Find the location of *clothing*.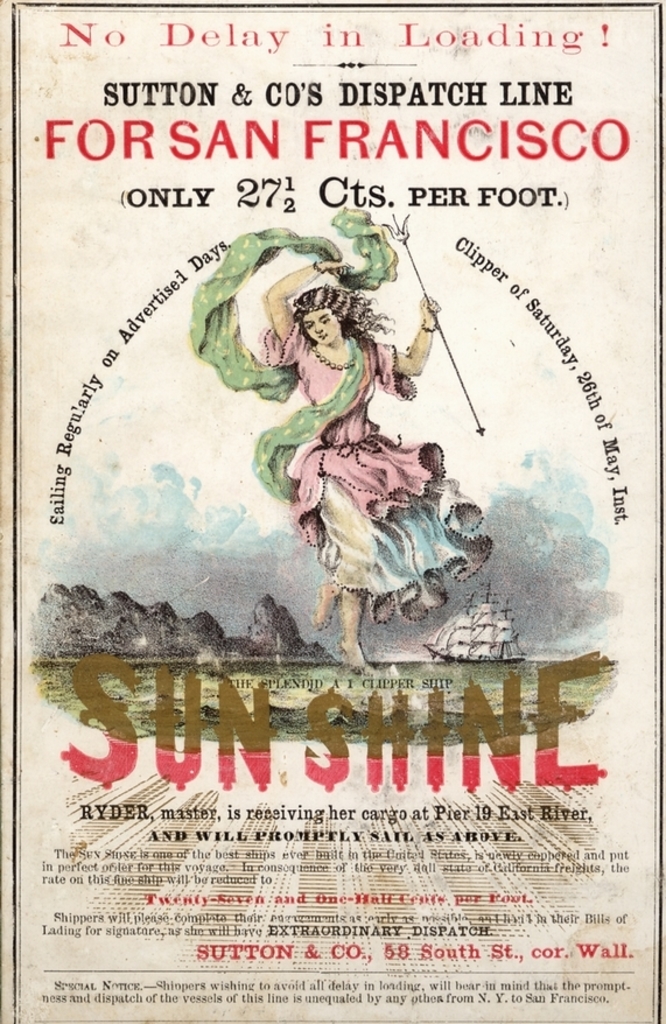
Location: left=236, top=299, right=477, bottom=650.
